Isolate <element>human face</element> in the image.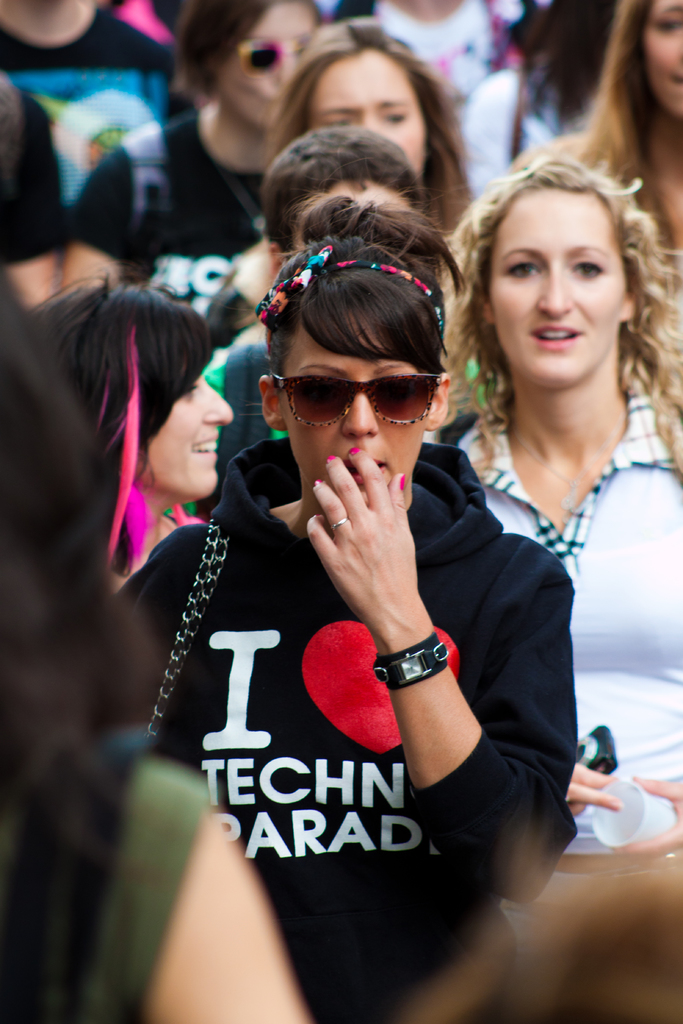
Isolated region: bbox=[288, 316, 420, 489].
